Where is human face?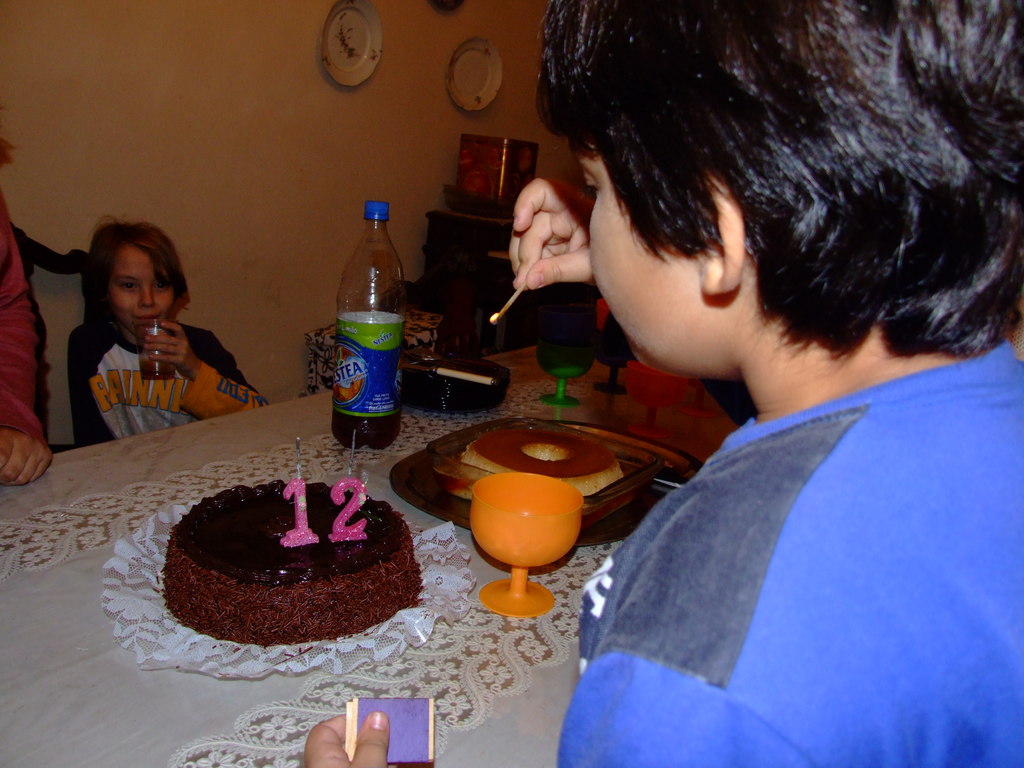
[110,246,173,334].
